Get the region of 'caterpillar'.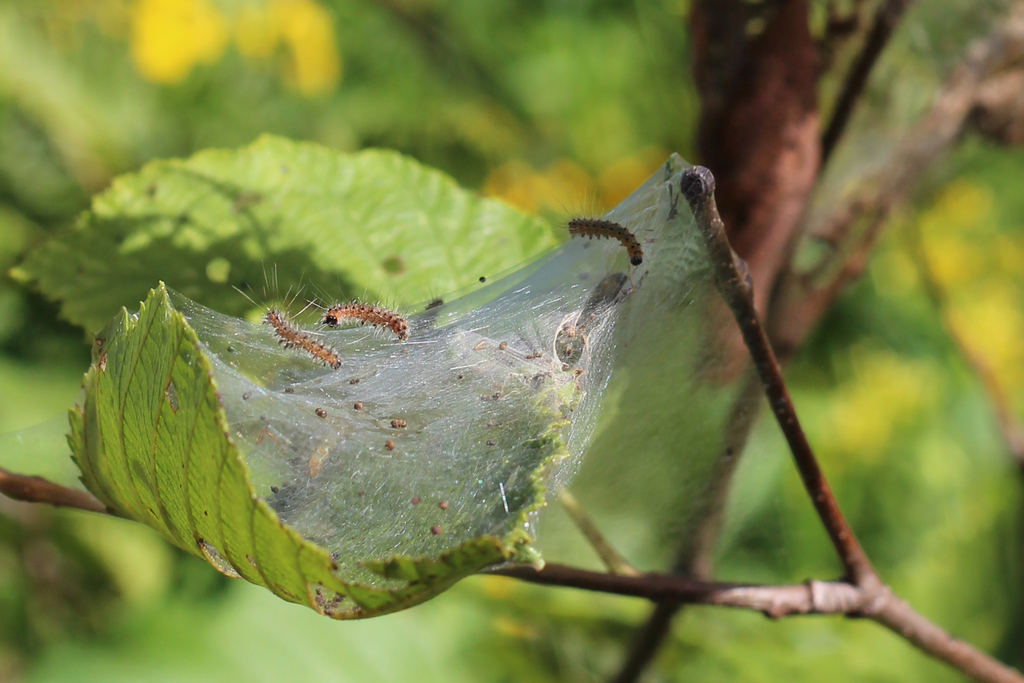
x1=557, y1=185, x2=652, y2=268.
